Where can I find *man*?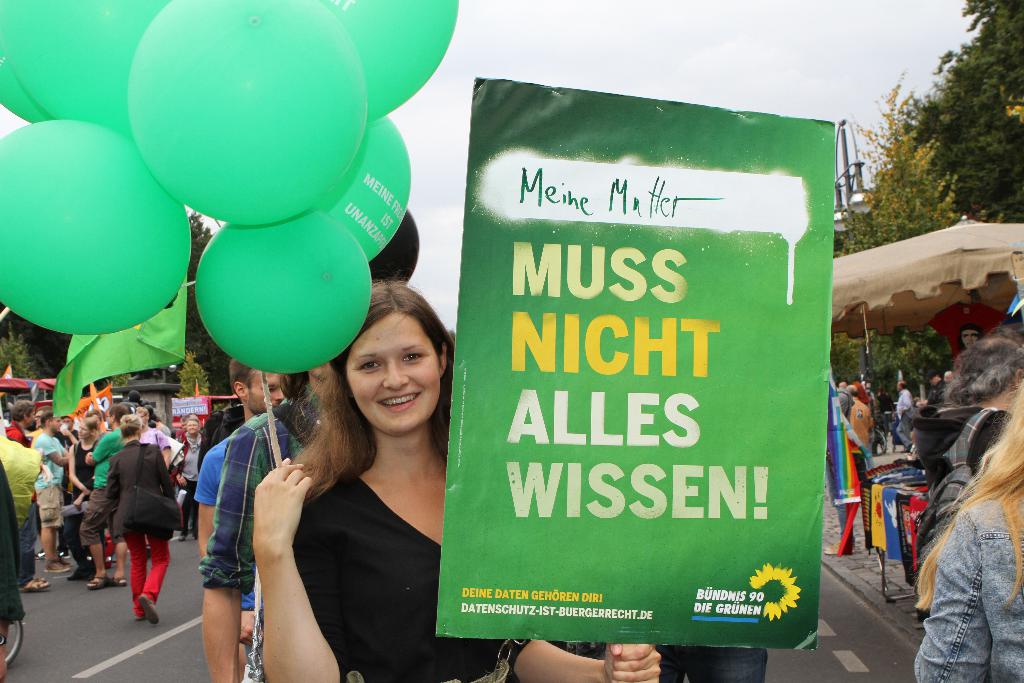
You can find it at [845, 386, 876, 448].
